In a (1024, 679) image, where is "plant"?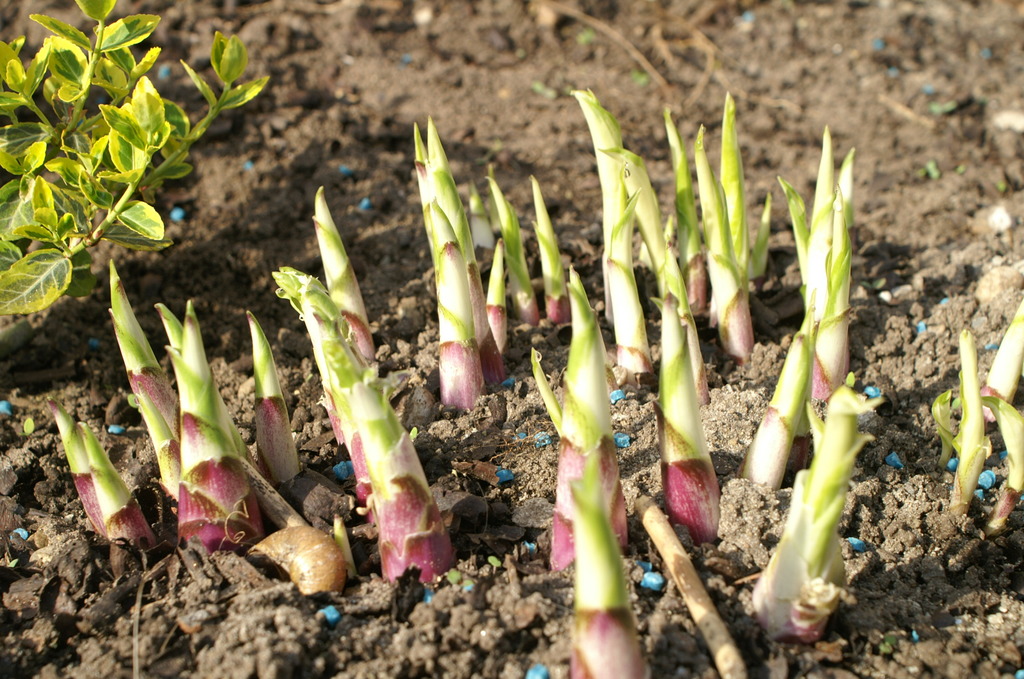
box(10, 0, 254, 370).
